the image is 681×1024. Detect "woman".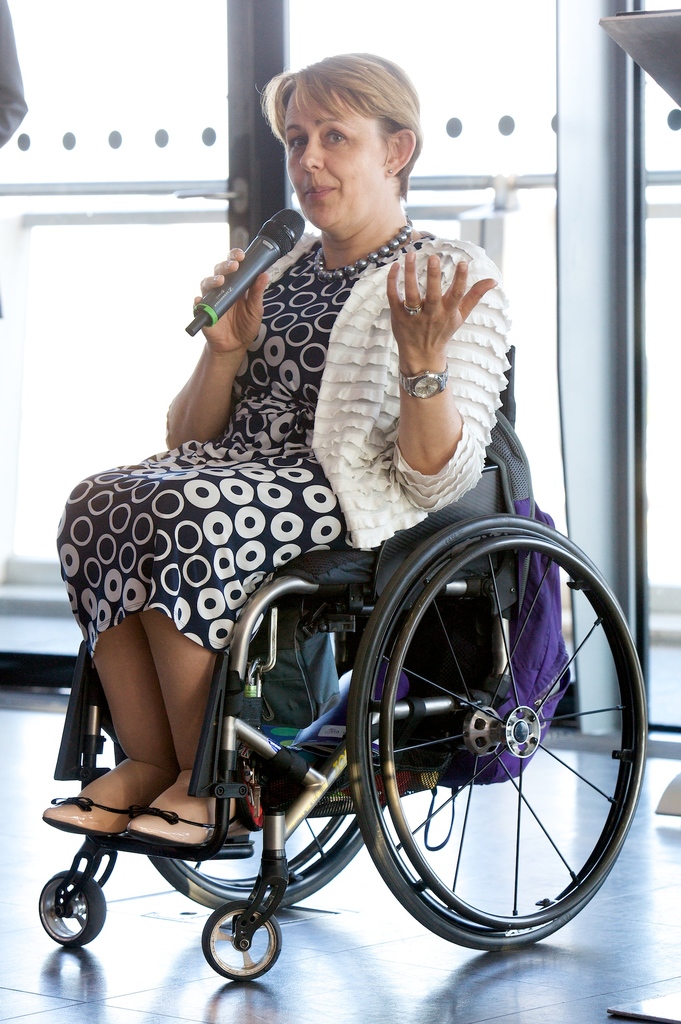
Detection: [x1=106, y1=44, x2=533, y2=969].
